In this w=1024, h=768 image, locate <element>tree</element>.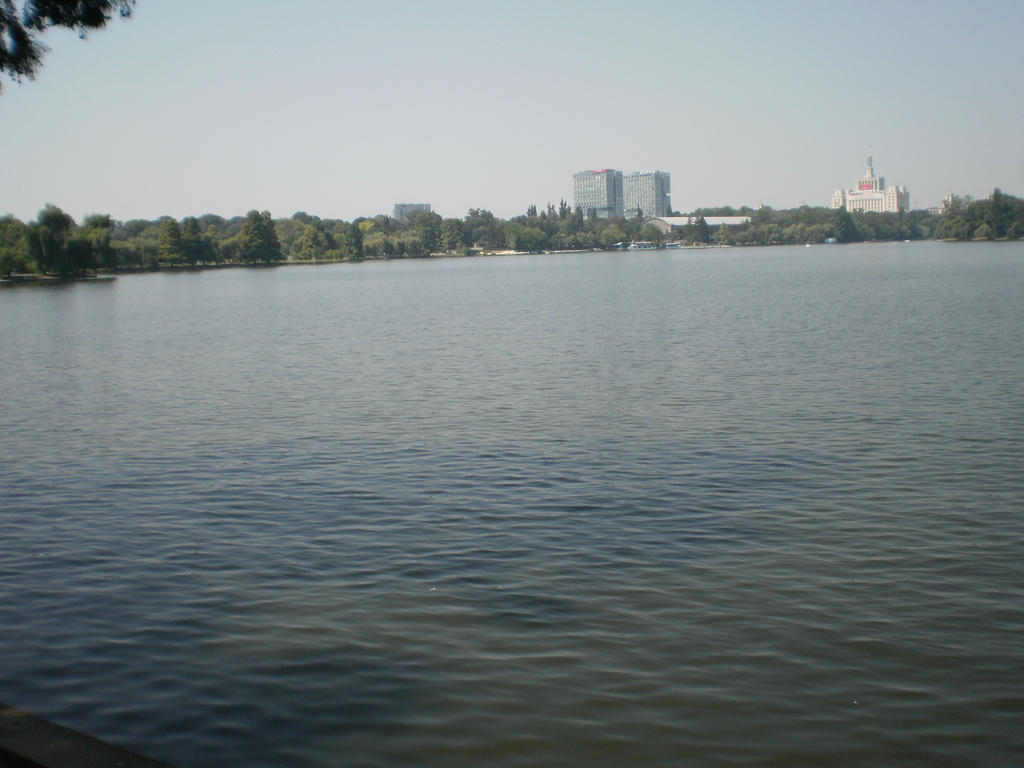
Bounding box: bbox=(0, 0, 134, 93).
